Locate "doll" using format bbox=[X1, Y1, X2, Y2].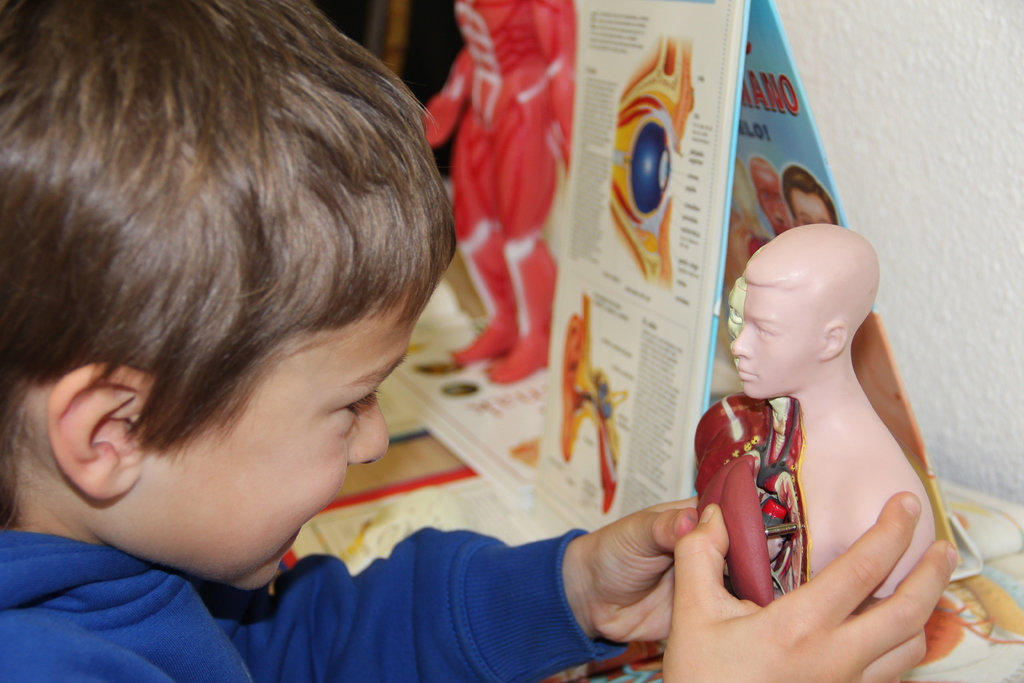
bbox=[678, 222, 936, 611].
